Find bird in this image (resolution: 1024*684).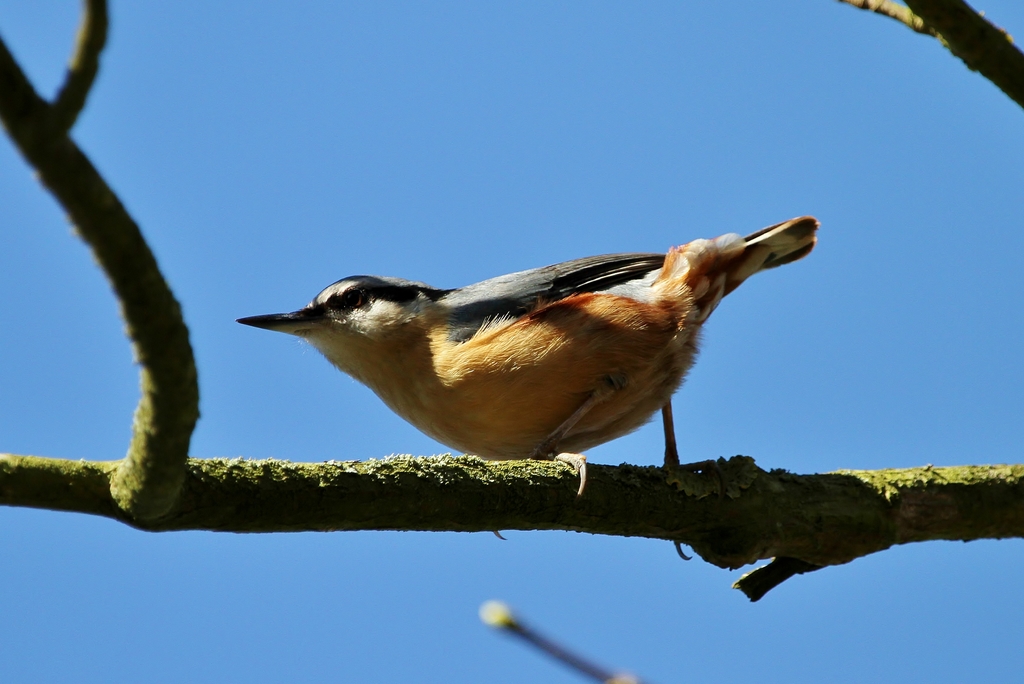
x1=226 y1=232 x2=808 y2=508.
